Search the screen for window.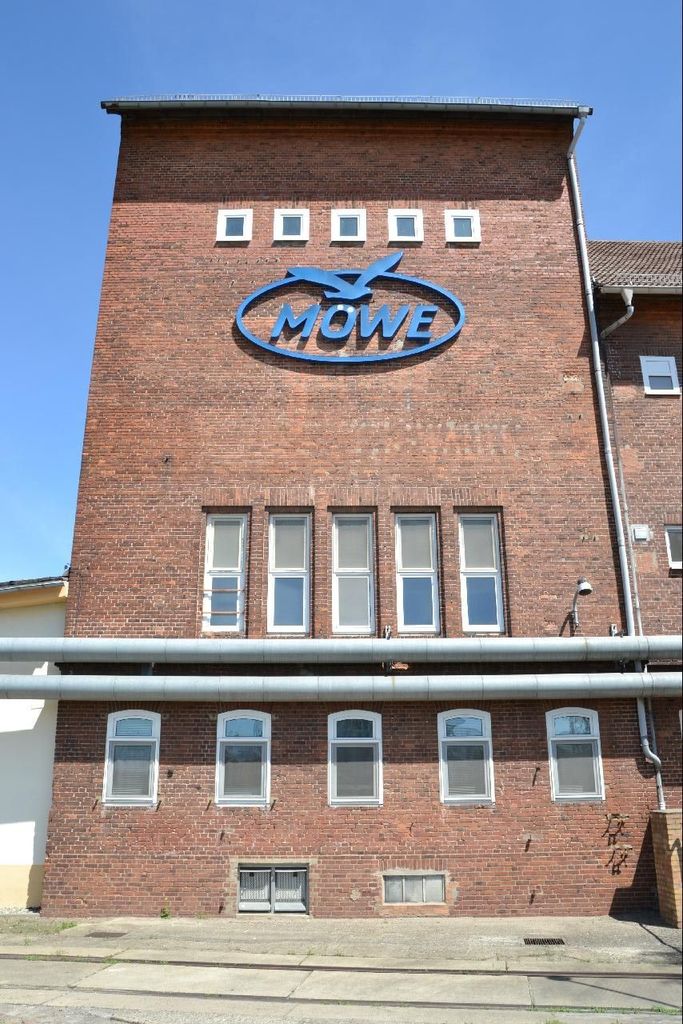
Found at crop(112, 715, 154, 800).
